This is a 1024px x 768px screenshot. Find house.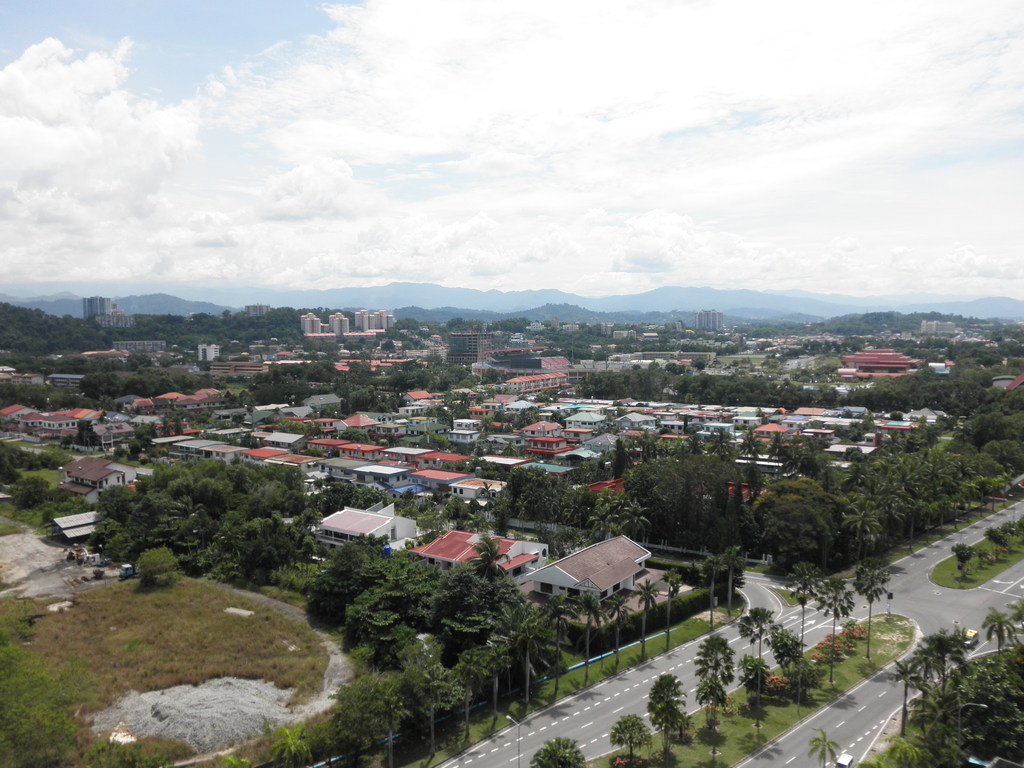
Bounding box: (x1=81, y1=296, x2=116, y2=318).
